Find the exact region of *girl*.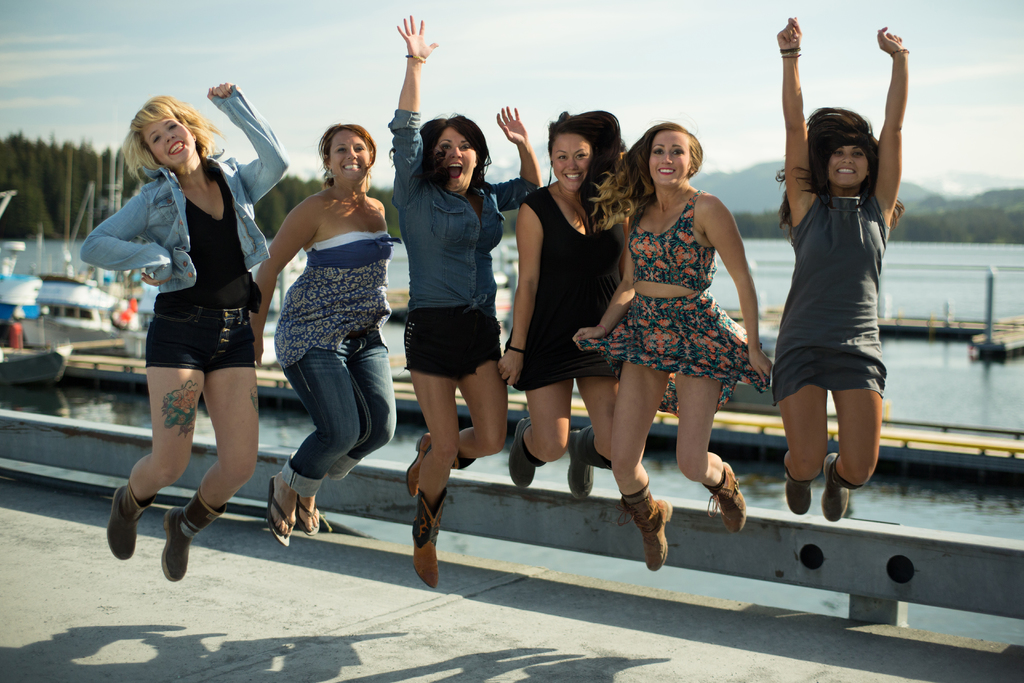
Exact region: pyautogui.locateOnScreen(83, 83, 232, 580).
